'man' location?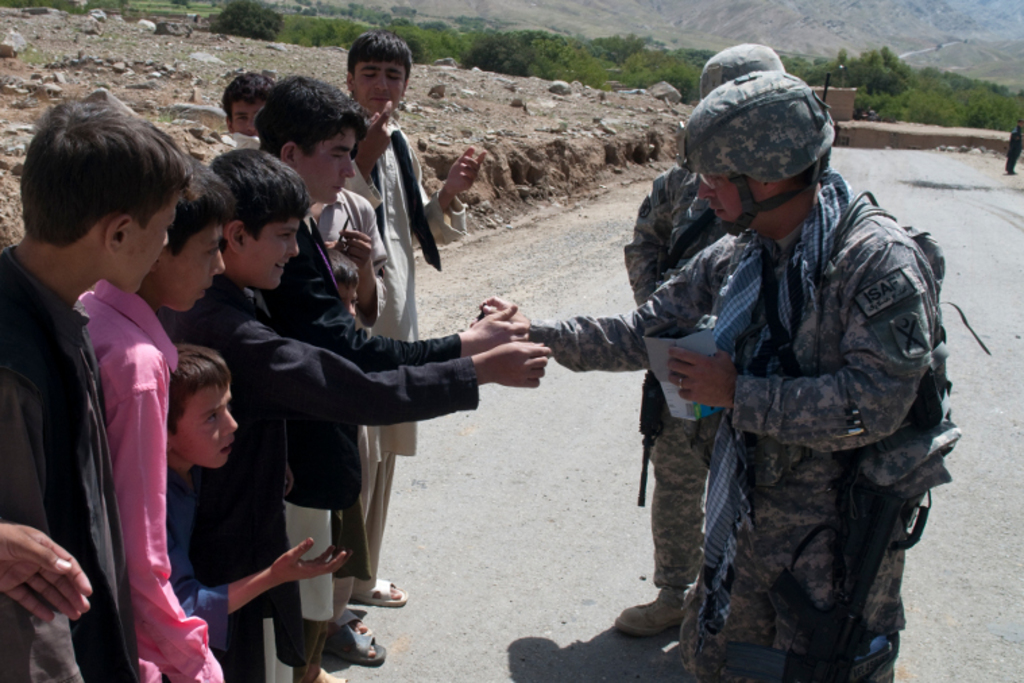
617:42:787:636
